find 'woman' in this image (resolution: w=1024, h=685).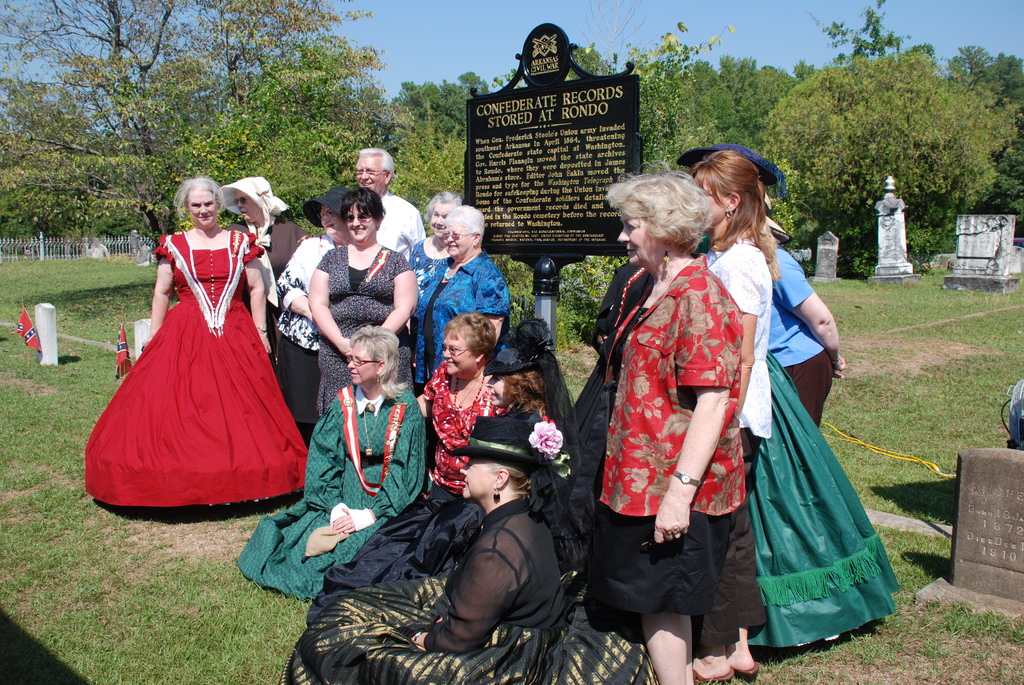
(582, 152, 748, 684).
